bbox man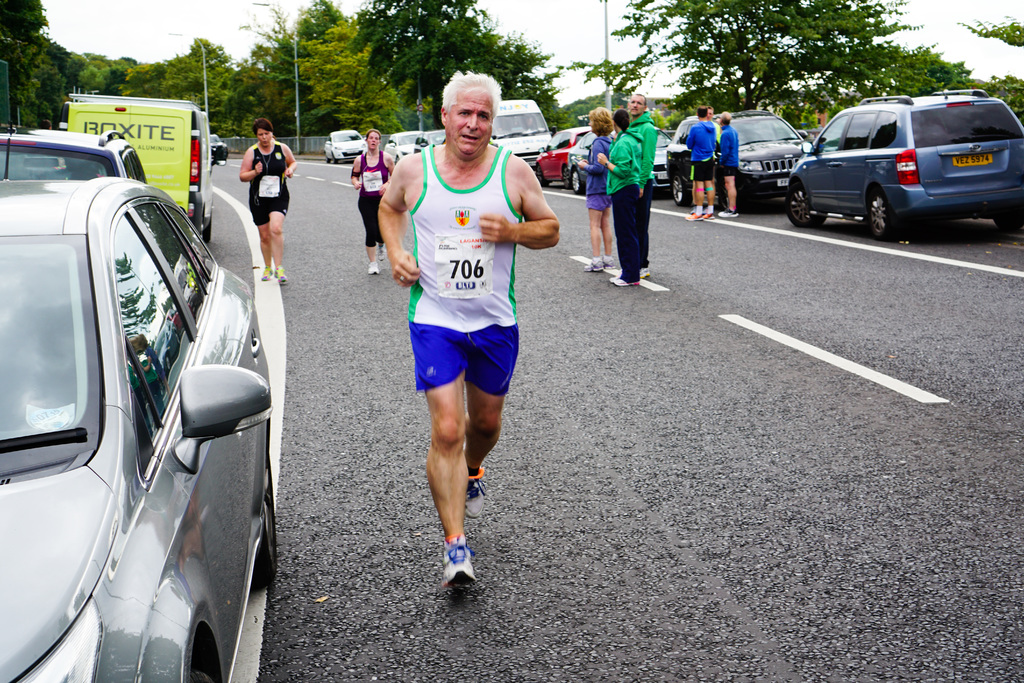
(374,78,547,575)
